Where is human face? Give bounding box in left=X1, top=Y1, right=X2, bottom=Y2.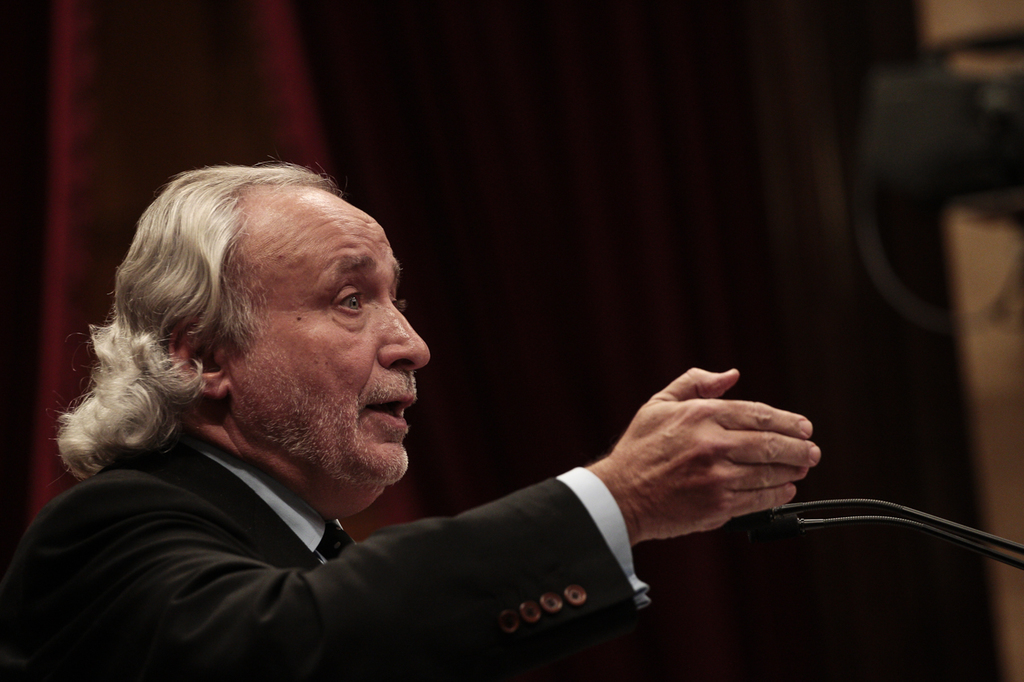
left=227, top=173, right=430, bottom=474.
